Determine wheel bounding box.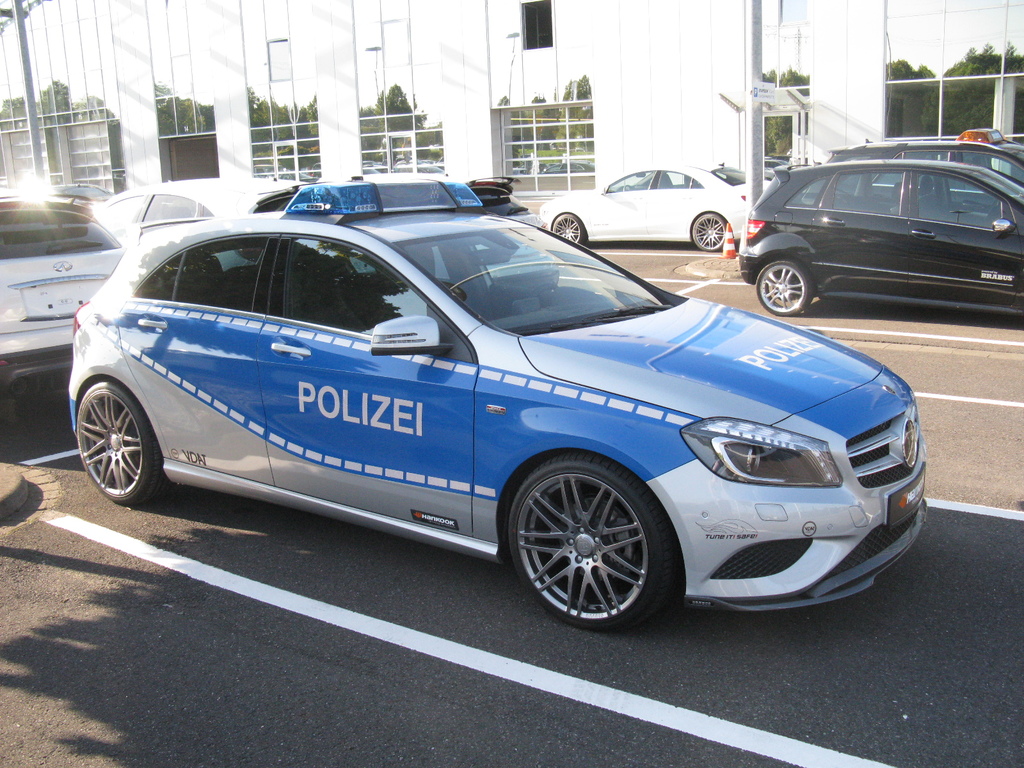
Determined: [76,381,169,508].
